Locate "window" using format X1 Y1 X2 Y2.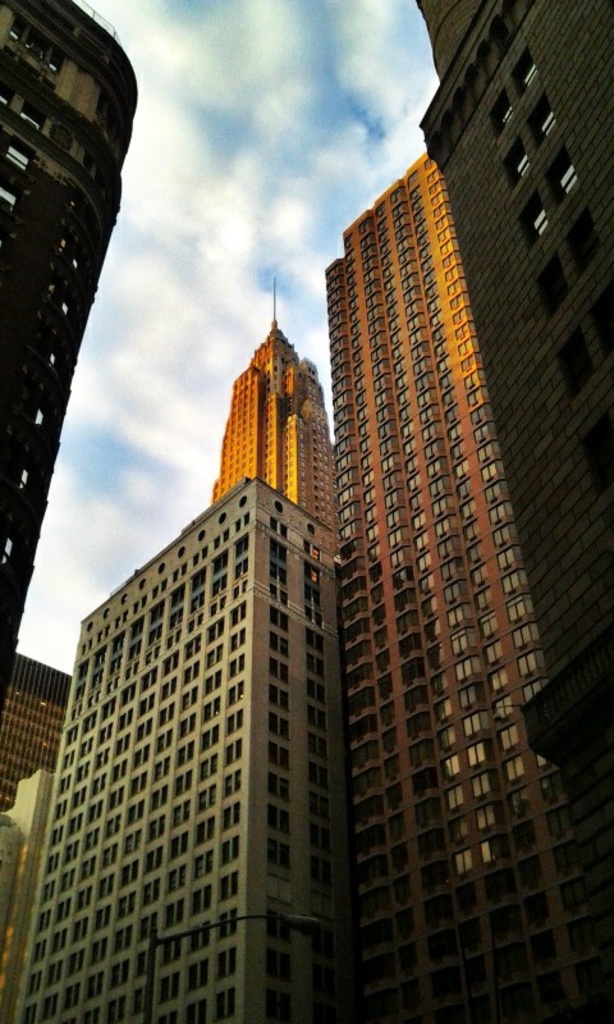
509 143 532 187.
